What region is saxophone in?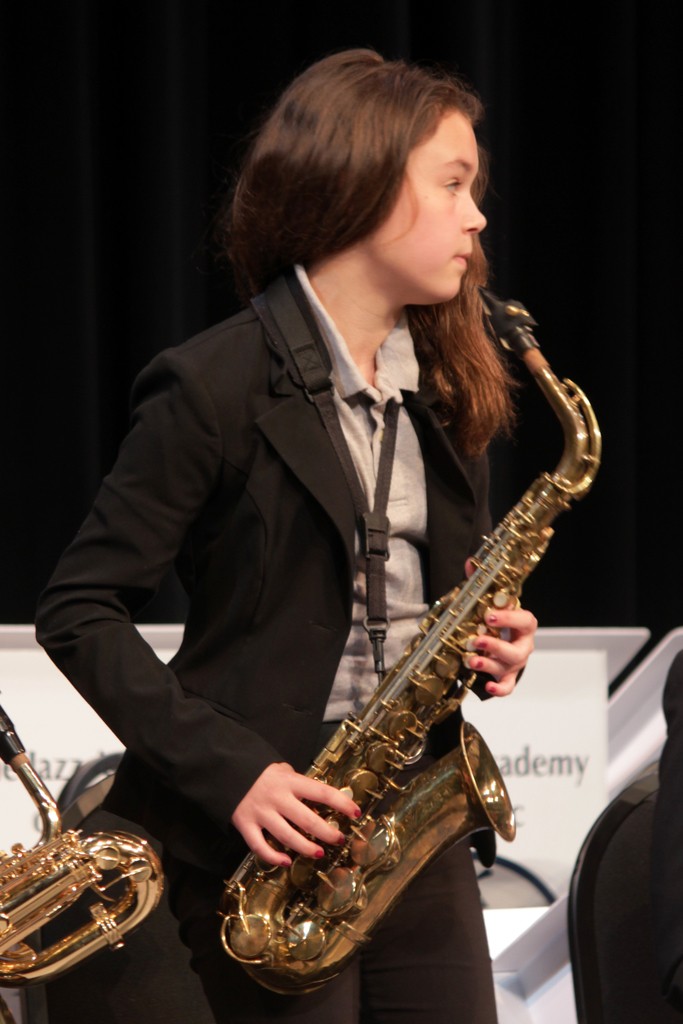
<region>210, 280, 604, 998</region>.
